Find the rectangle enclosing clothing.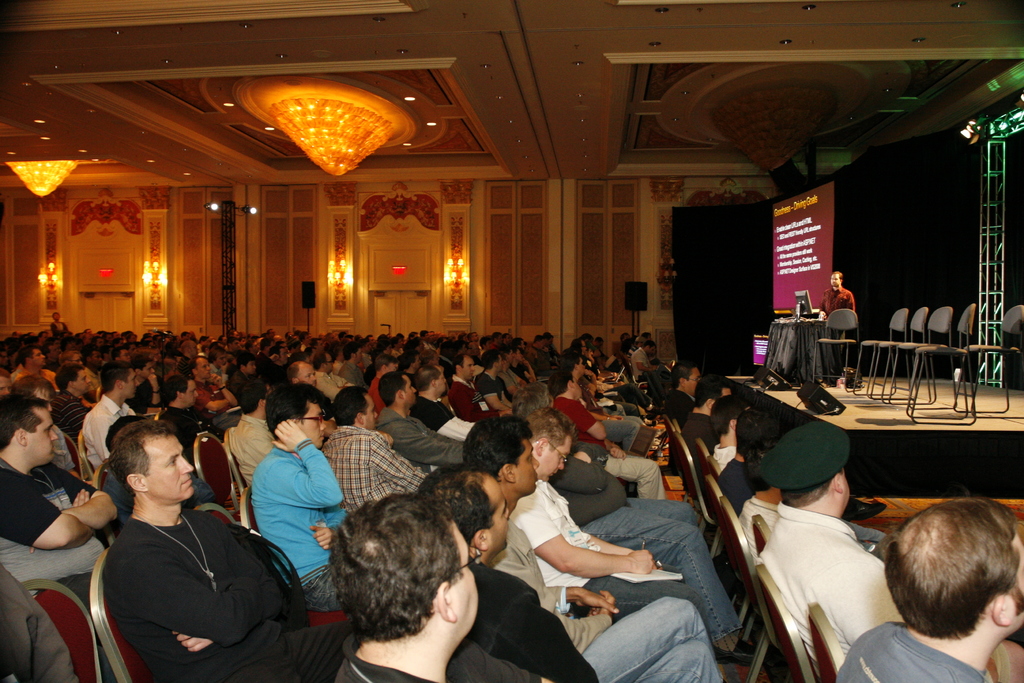
detection(634, 346, 652, 382).
